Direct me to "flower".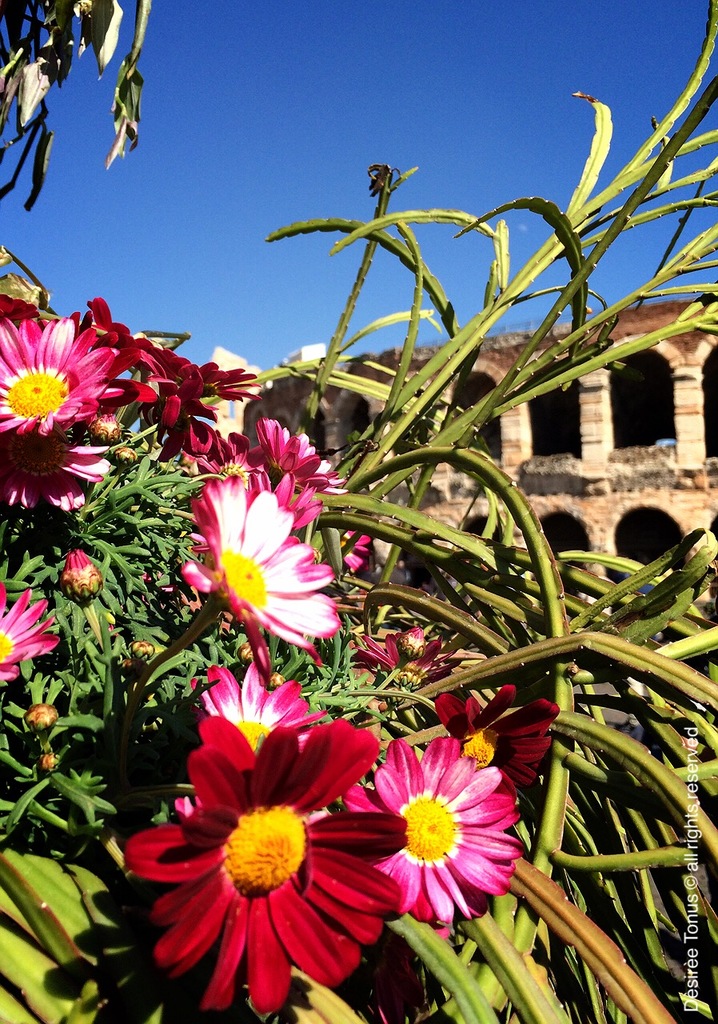
Direction: (0, 291, 43, 318).
